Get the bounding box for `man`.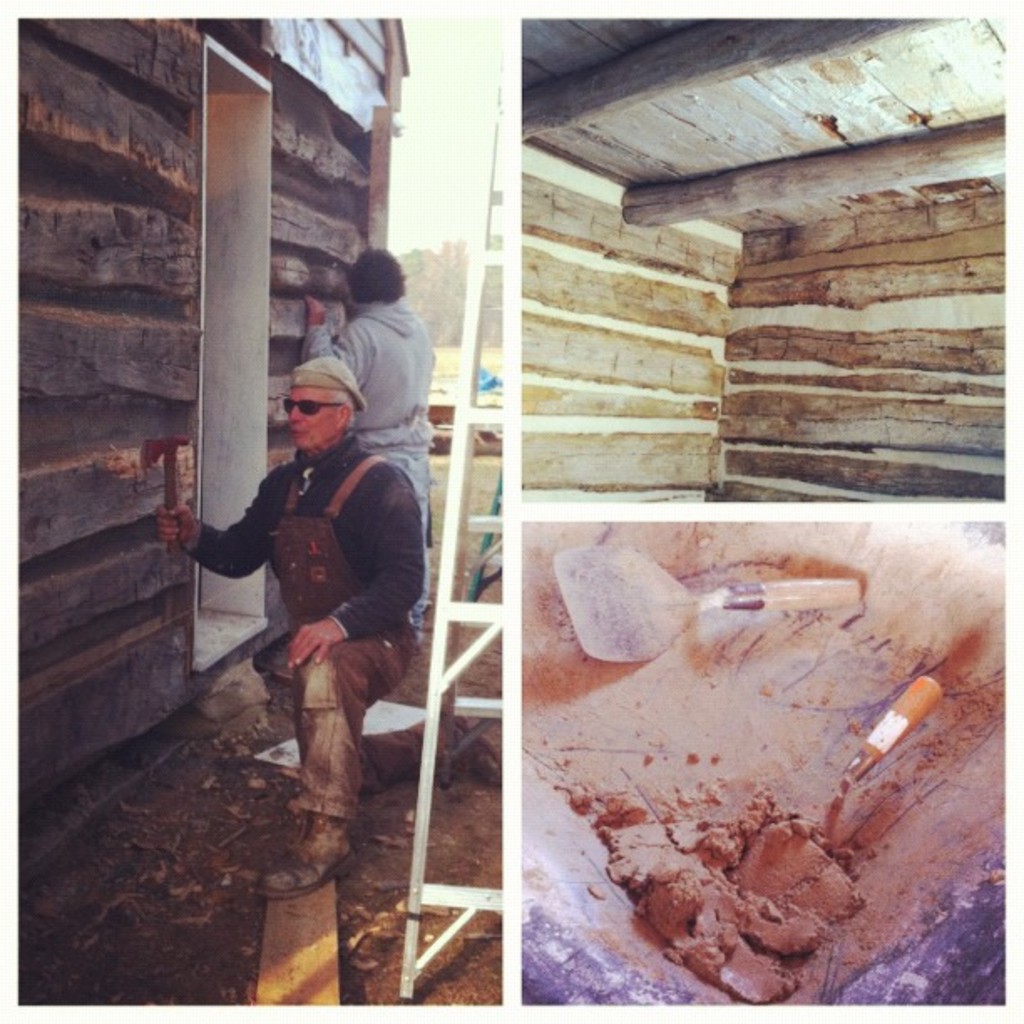
<bbox>301, 246, 450, 653</bbox>.
